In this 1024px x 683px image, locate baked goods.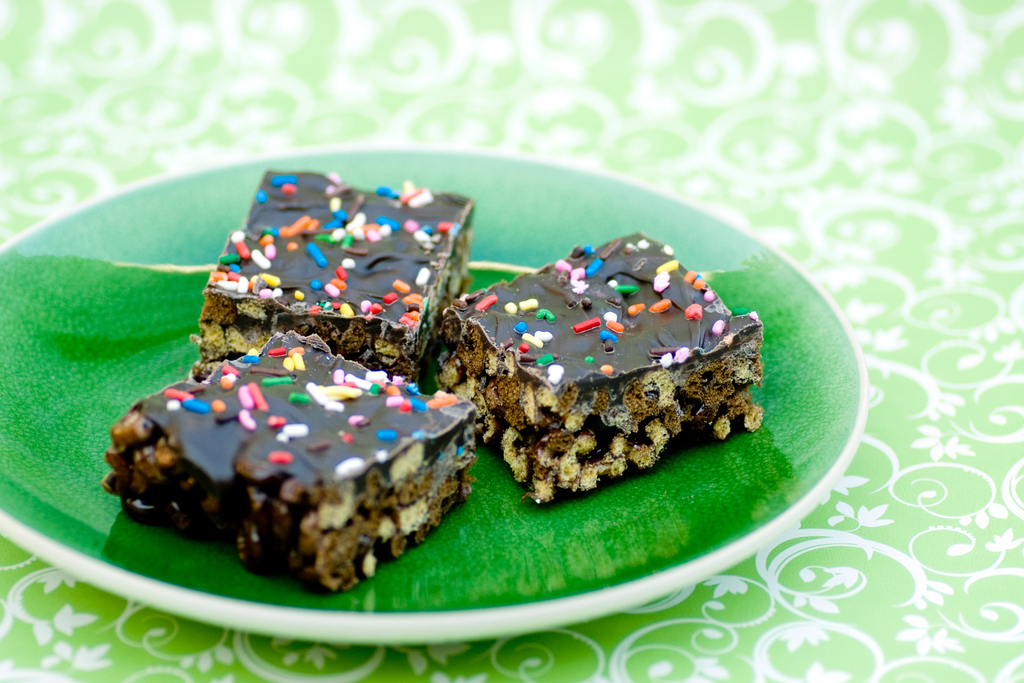
Bounding box: region(430, 227, 765, 507).
